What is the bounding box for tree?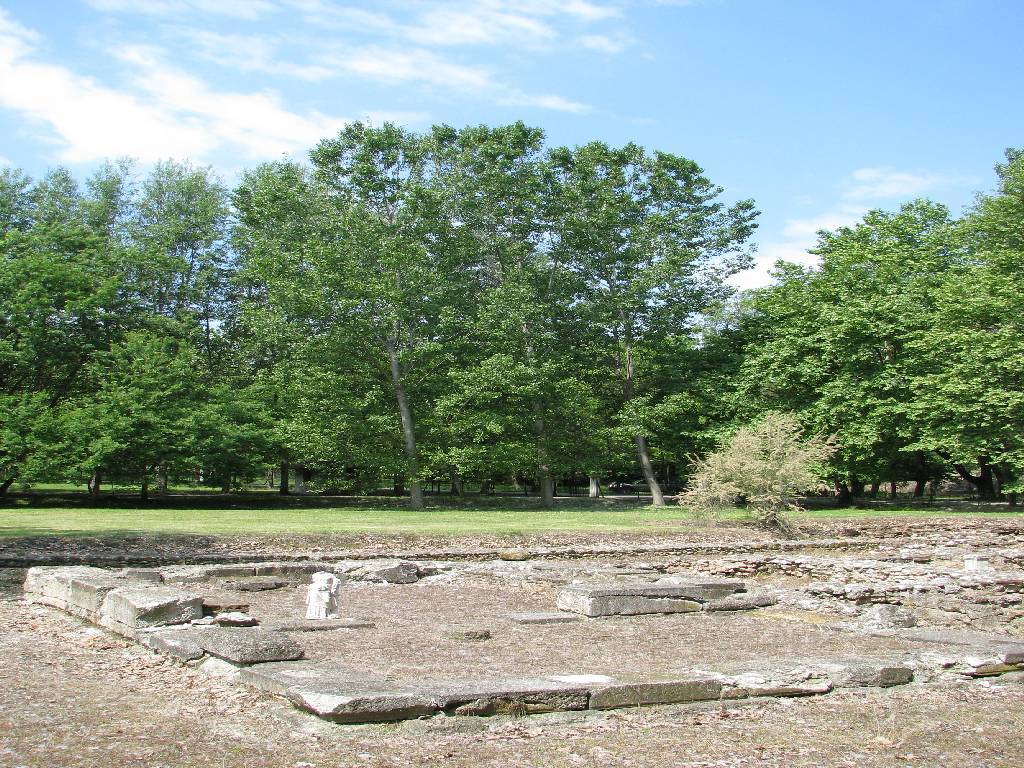
x1=130 y1=174 x2=243 y2=488.
